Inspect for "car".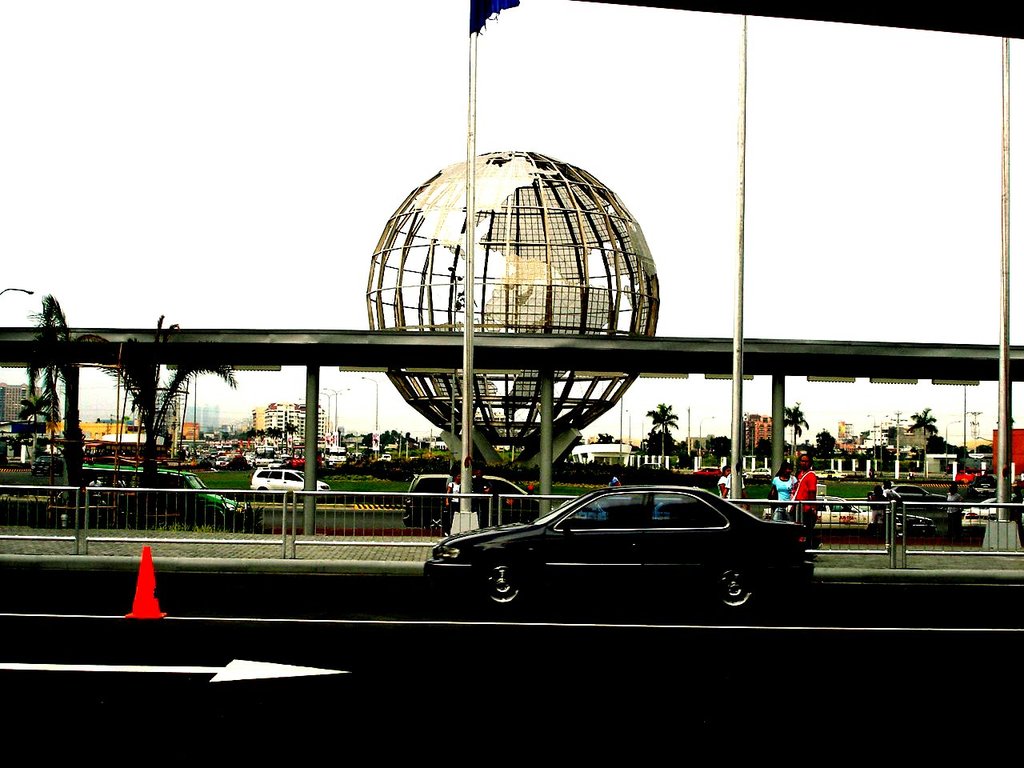
Inspection: (x1=378, y1=453, x2=391, y2=461).
